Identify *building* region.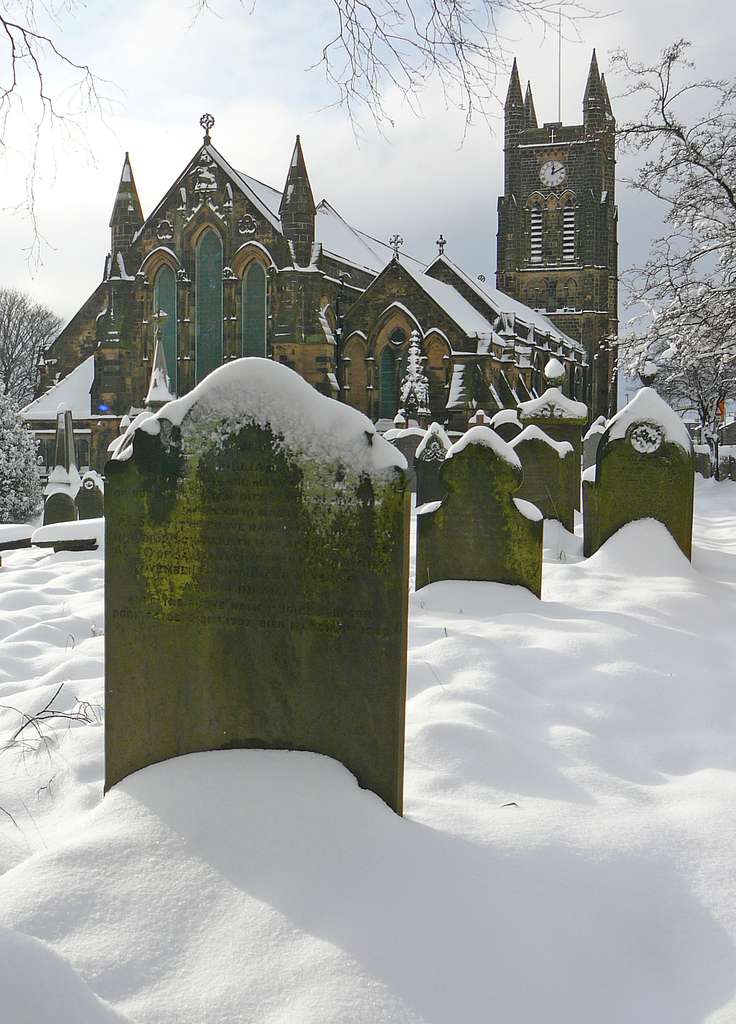
Region: Rect(13, 49, 619, 479).
